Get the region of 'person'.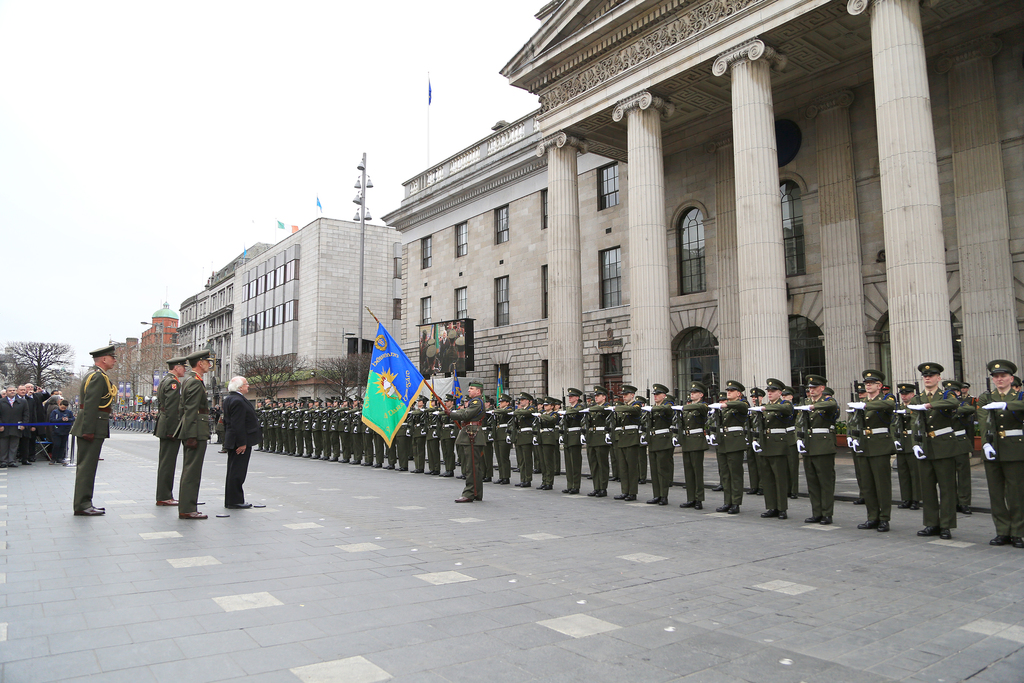
detection(795, 375, 841, 529).
